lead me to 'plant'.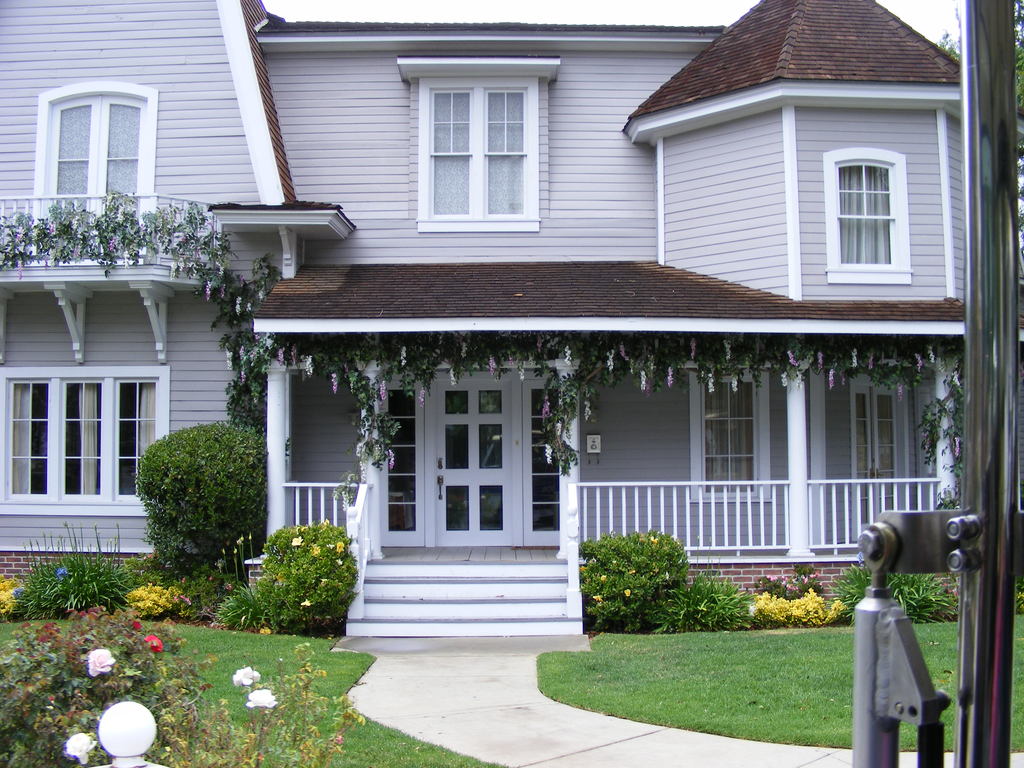
Lead to (1015, 582, 1023, 618).
